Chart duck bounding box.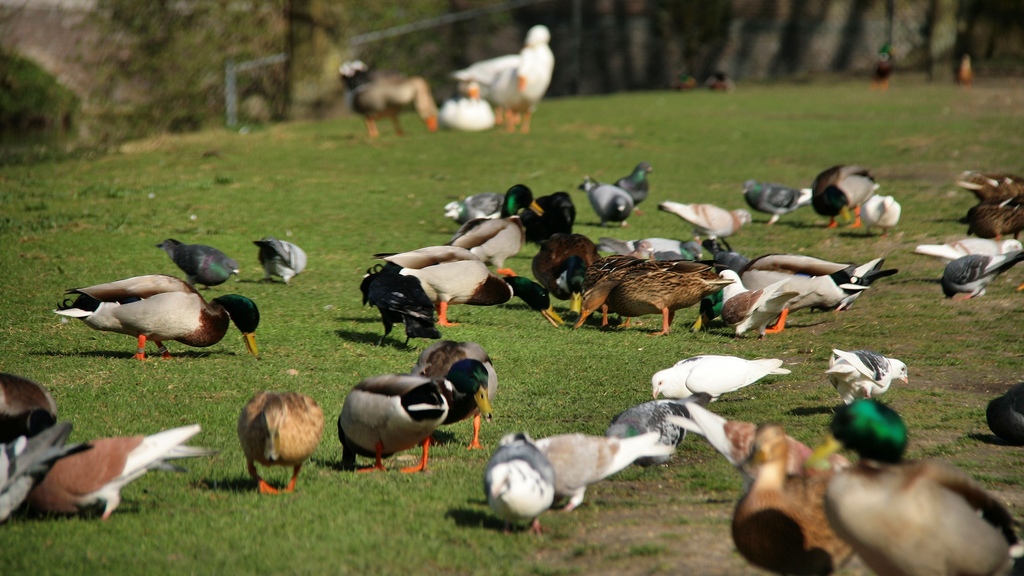
Charted: 336, 380, 449, 478.
